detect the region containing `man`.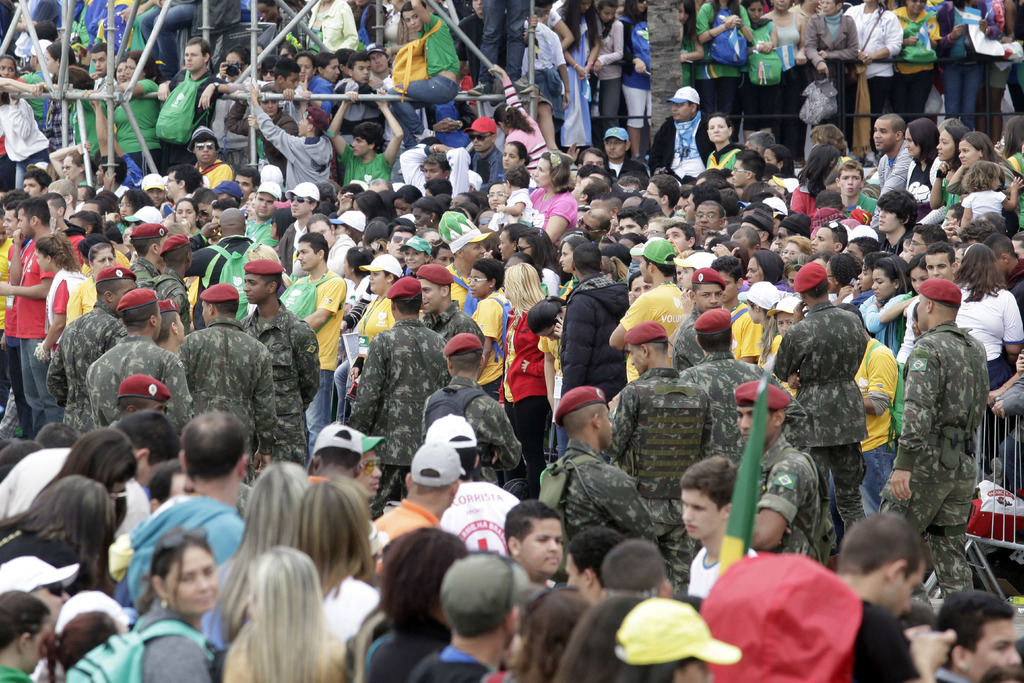
pyautogui.locateOnScreen(0, 195, 65, 436).
